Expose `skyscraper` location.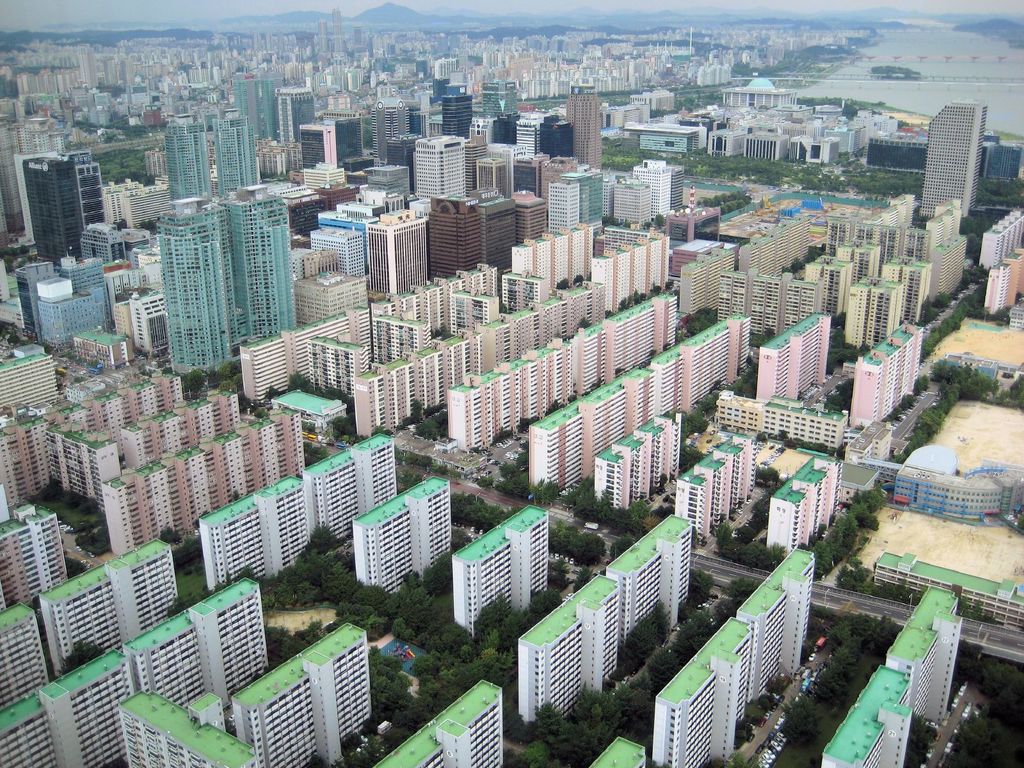
Exposed at <bbox>641, 156, 687, 208</bbox>.
